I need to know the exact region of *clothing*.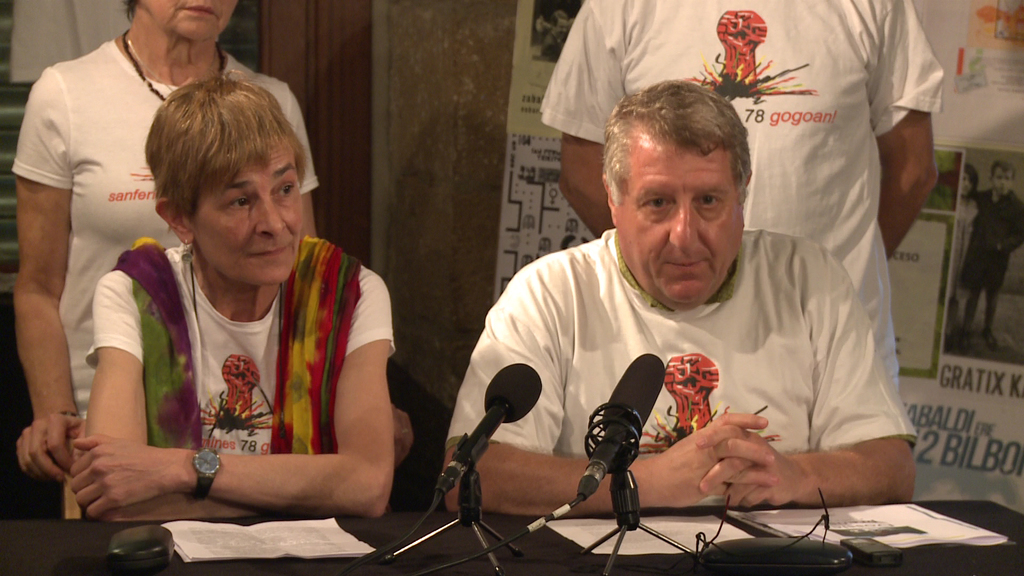
Region: 442:235:929:458.
